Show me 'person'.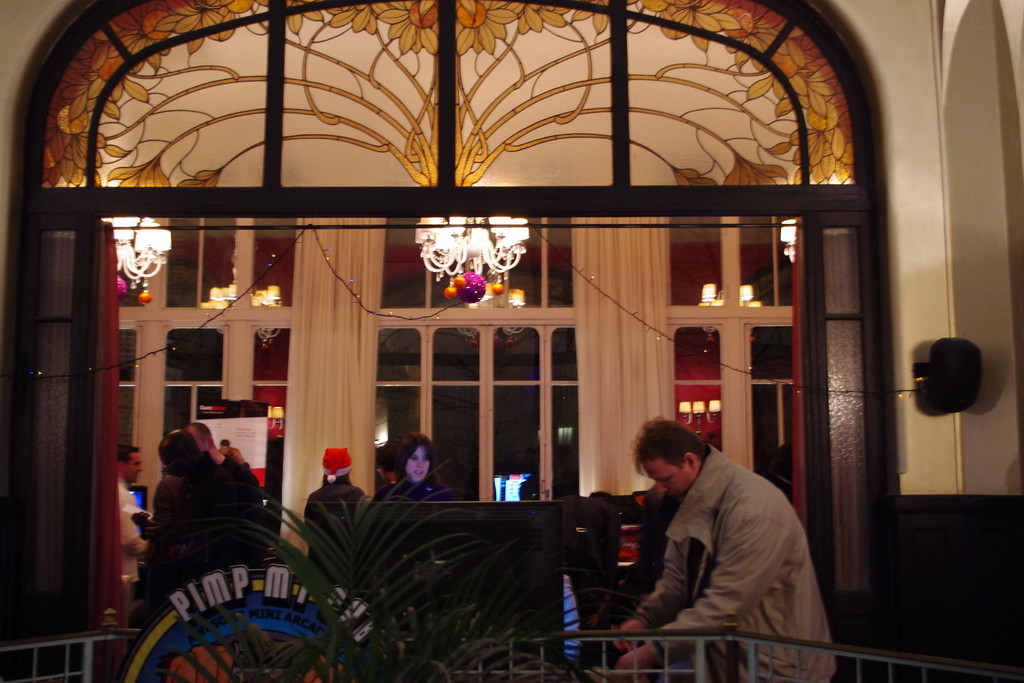
'person' is here: detection(173, 425, 266, 522).
